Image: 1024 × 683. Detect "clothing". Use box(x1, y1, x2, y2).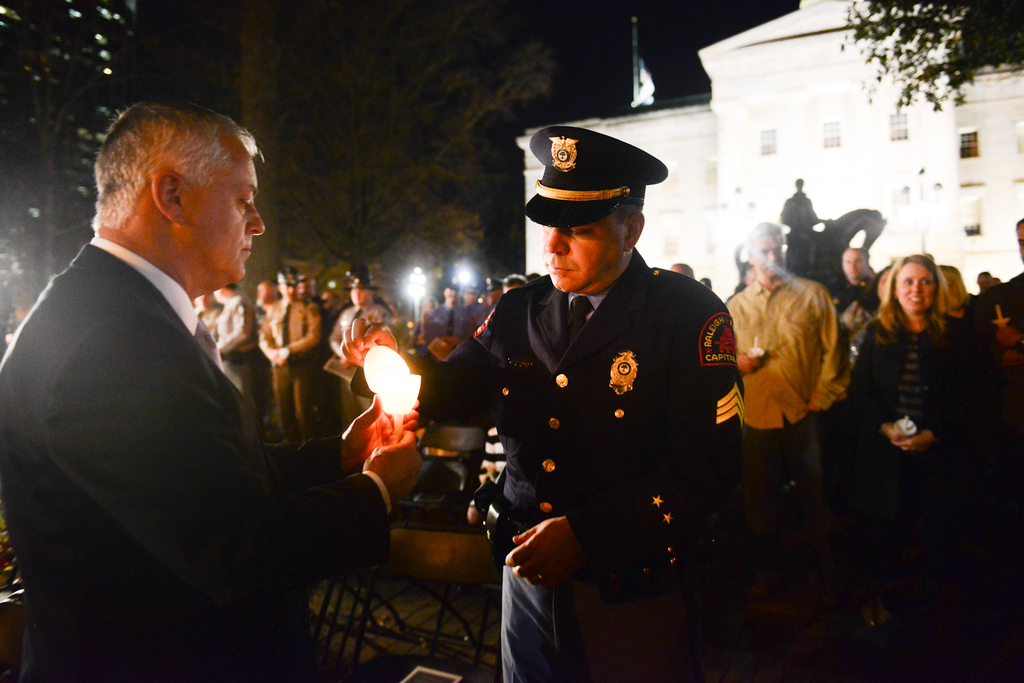
box(194, 298, 218, 332).
